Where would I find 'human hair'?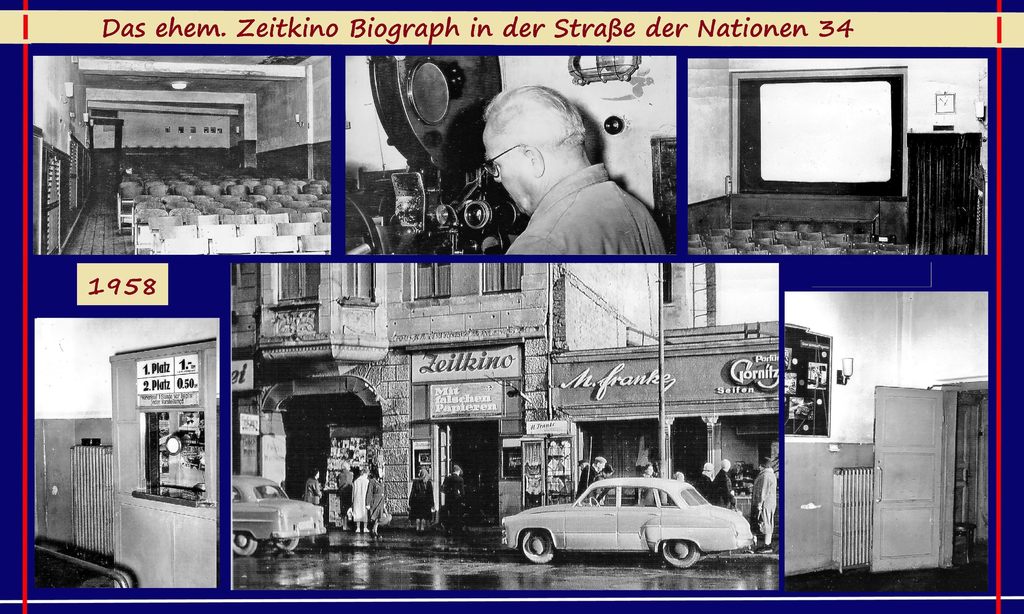
At bbox=(419, 468, 431, 484).
